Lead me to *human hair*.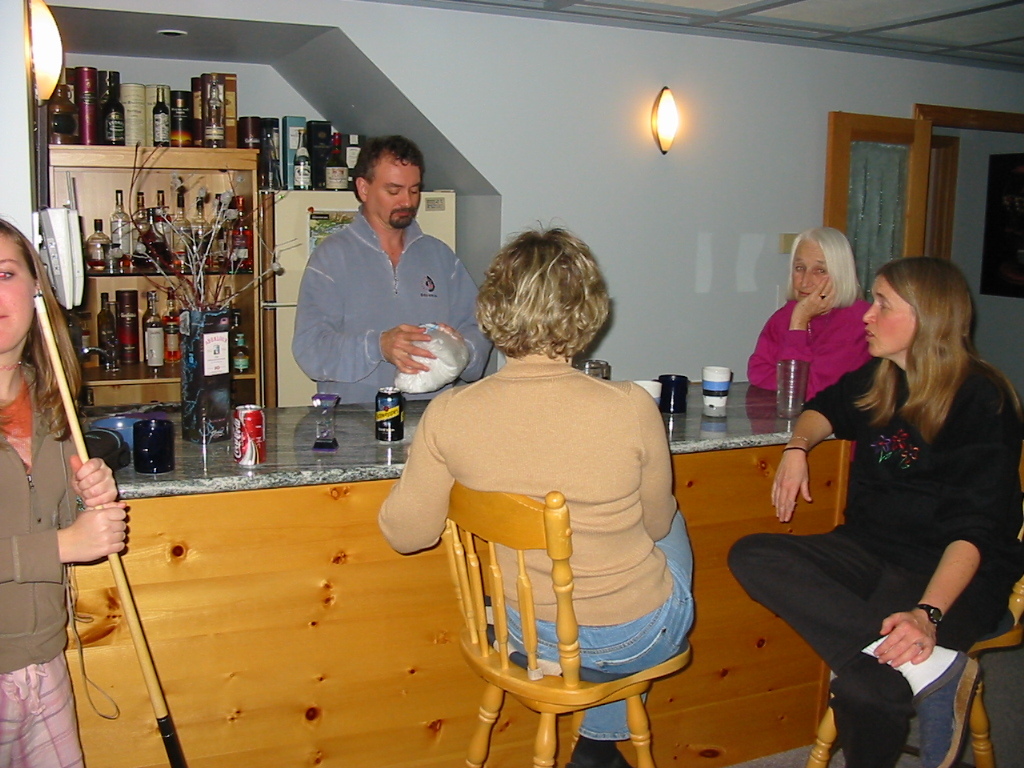
Lead to crop(858, 252, 993, 463).
